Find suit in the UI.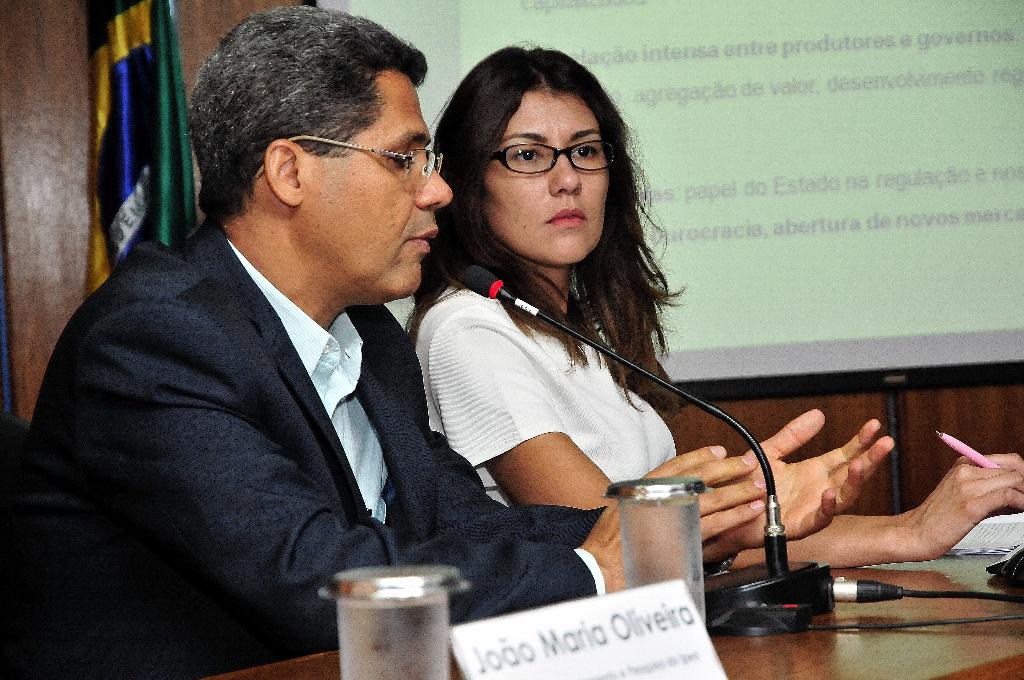
UI element at (15, 221, 602, 679).
